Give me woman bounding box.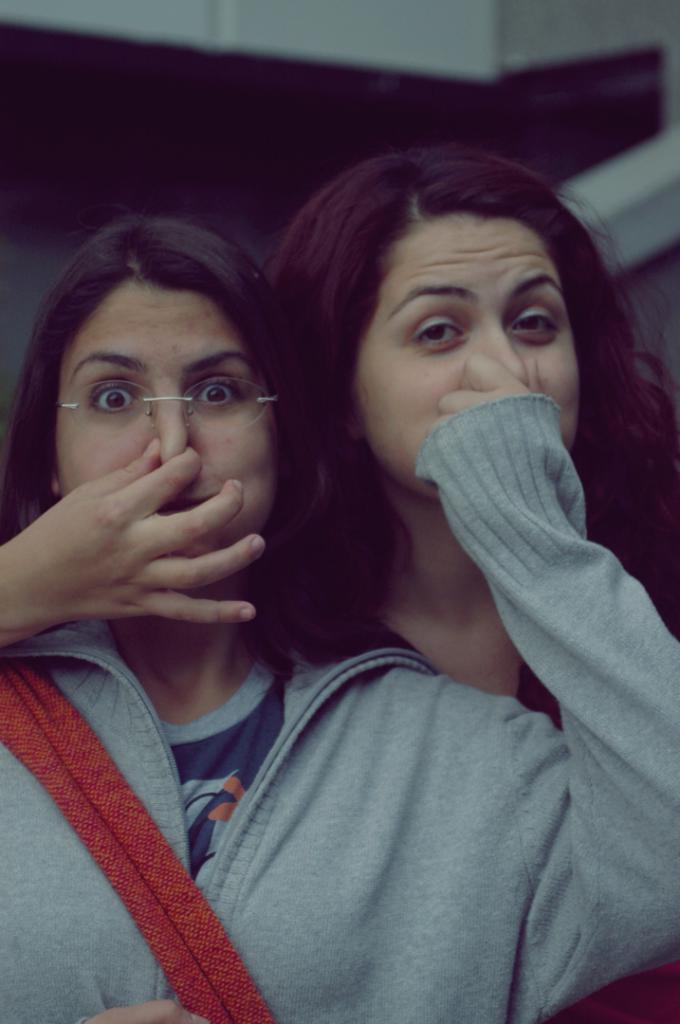
[259,149,679,1023].
